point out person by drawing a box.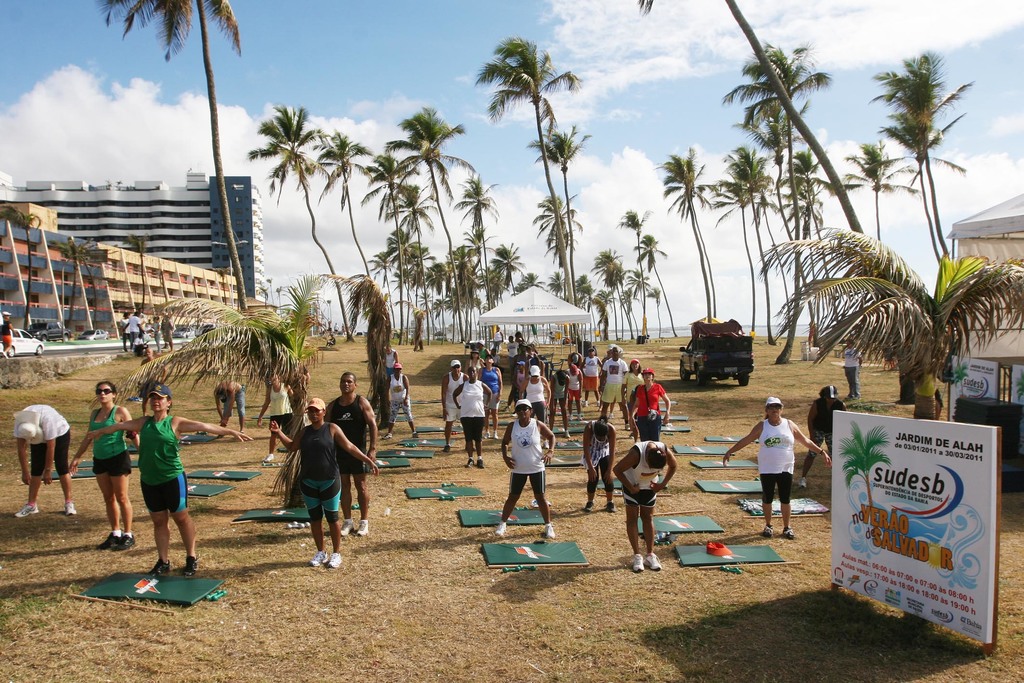
{"x1": 213, "y1": 378, "x2": 248, "y2": 438}.
